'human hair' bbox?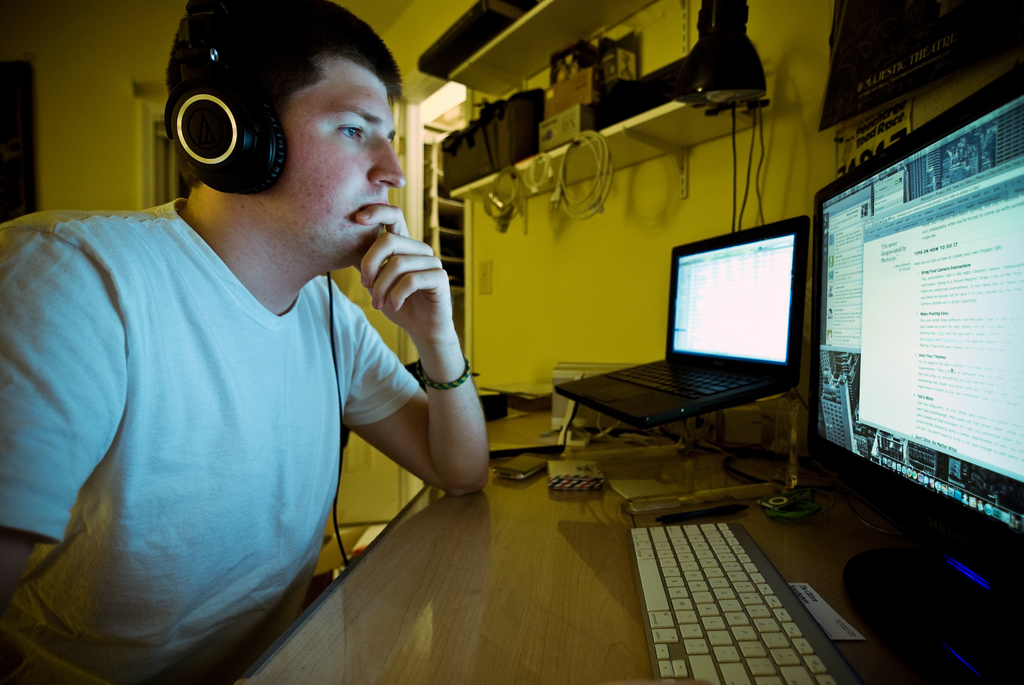
152/8/401/230
